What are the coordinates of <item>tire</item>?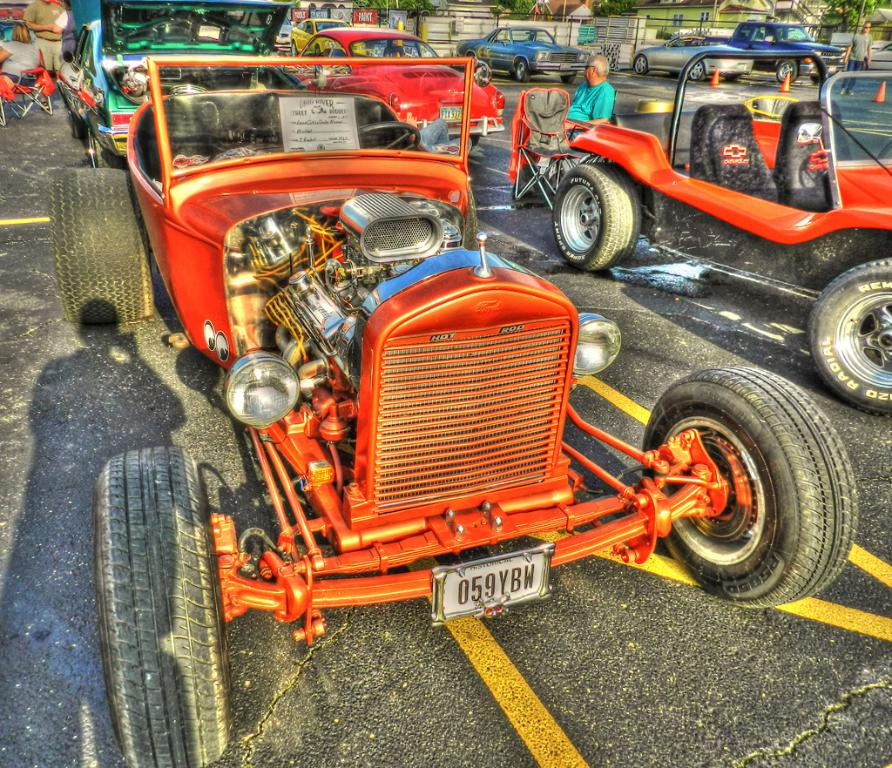
{"x1": 641, "y1": 365, "x2": 861, "y2": 606}.
